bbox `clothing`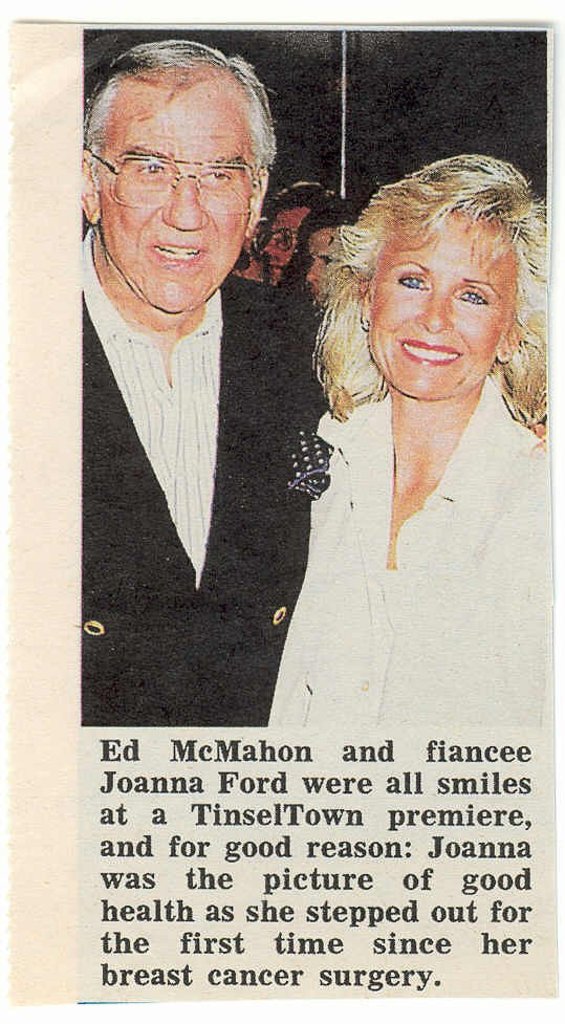
[x1=270, y1=373, x2=564, y2=723]
